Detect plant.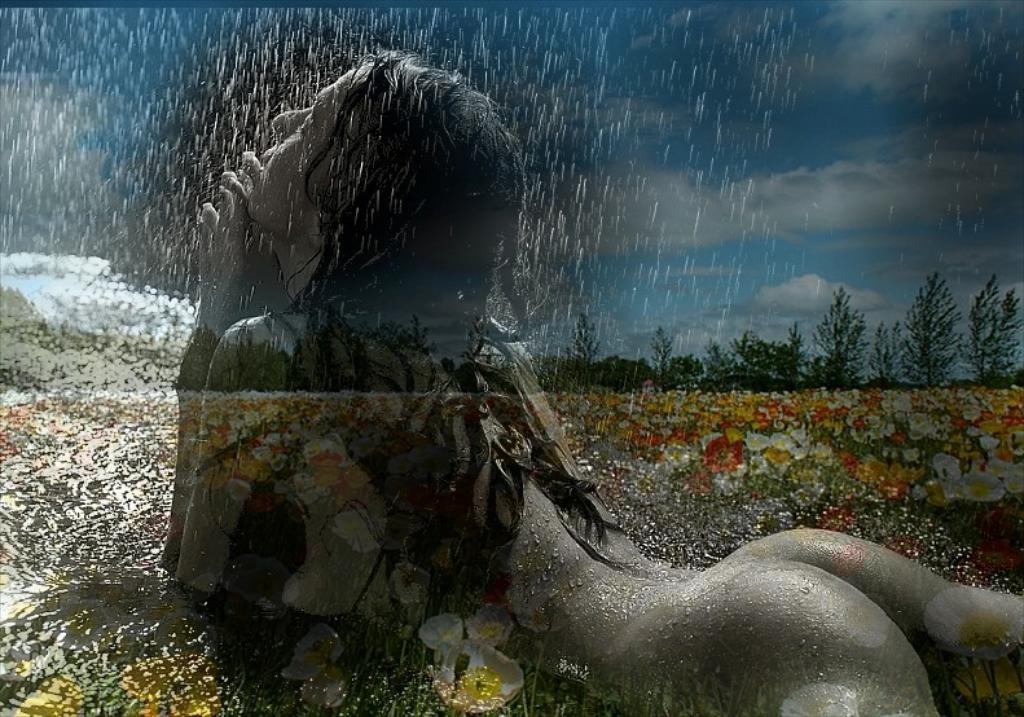
Detected at 975/650/1006/712.
